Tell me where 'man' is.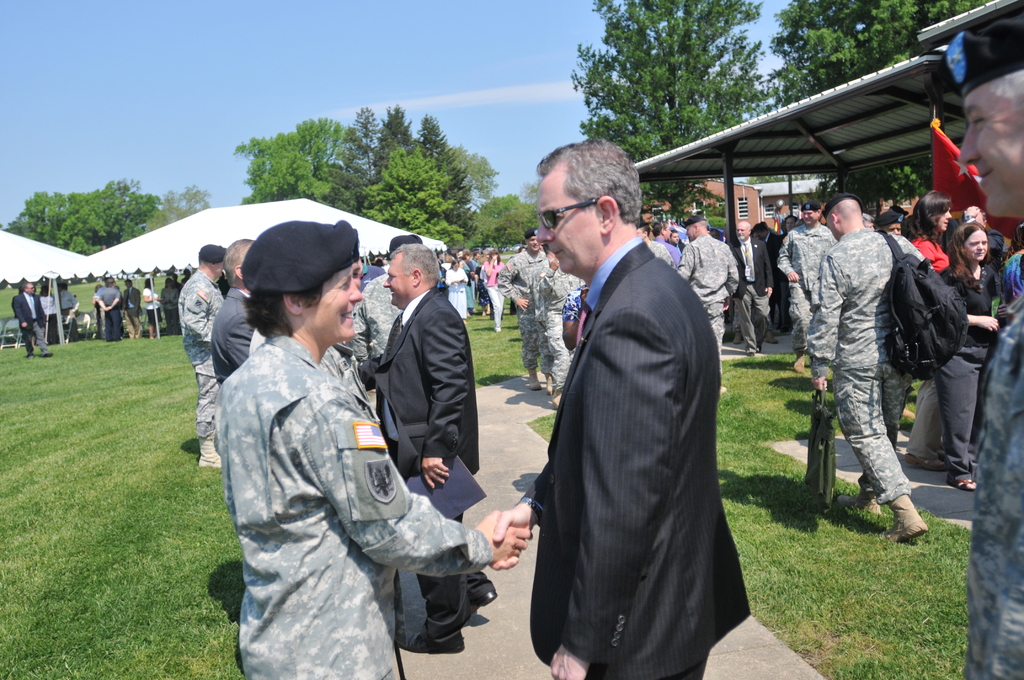
'man' is at [x1=209, y1=234, x2=257, y2=385].
